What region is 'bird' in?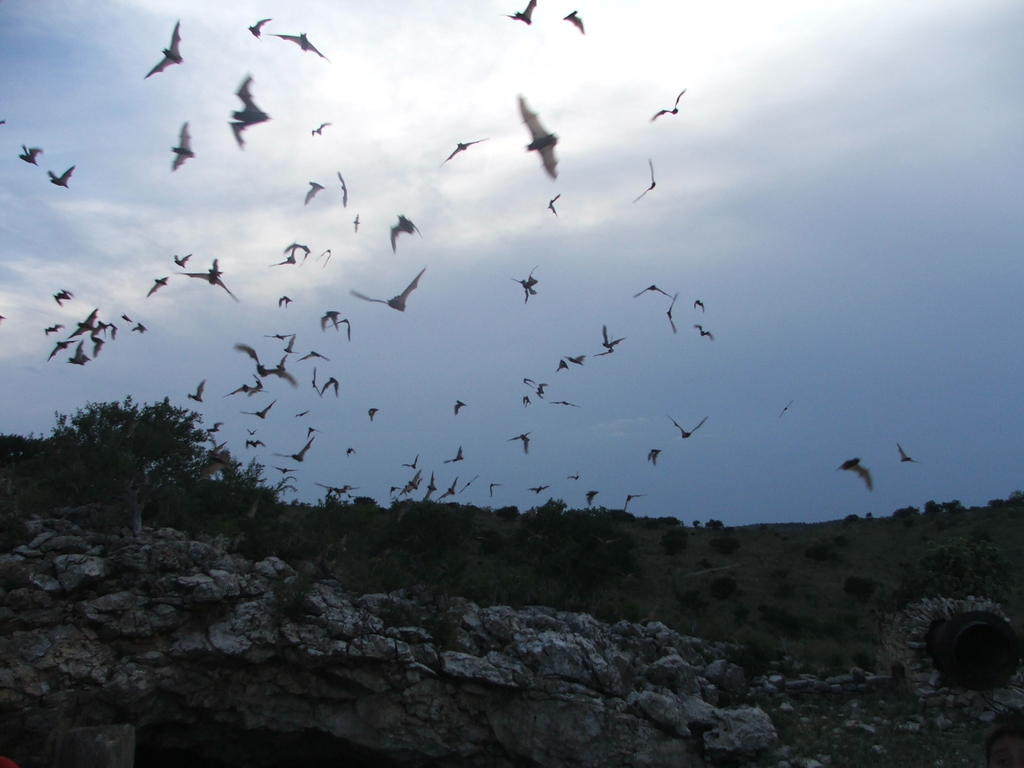
BBox(387, 483, 401, 499).
